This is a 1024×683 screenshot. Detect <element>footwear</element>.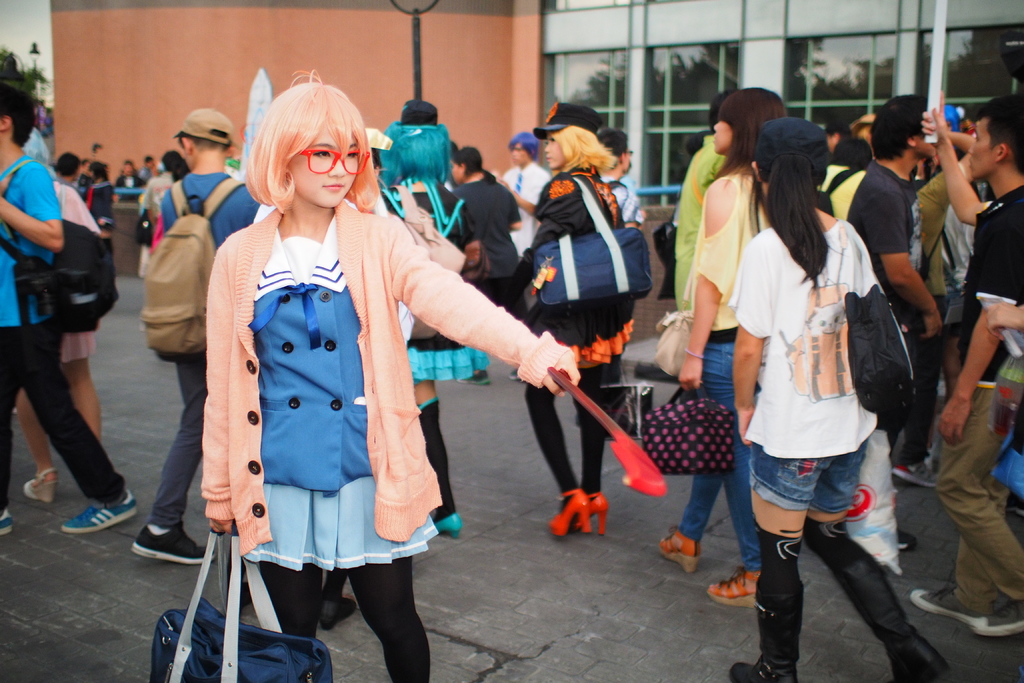
(972,595,1023,641).
